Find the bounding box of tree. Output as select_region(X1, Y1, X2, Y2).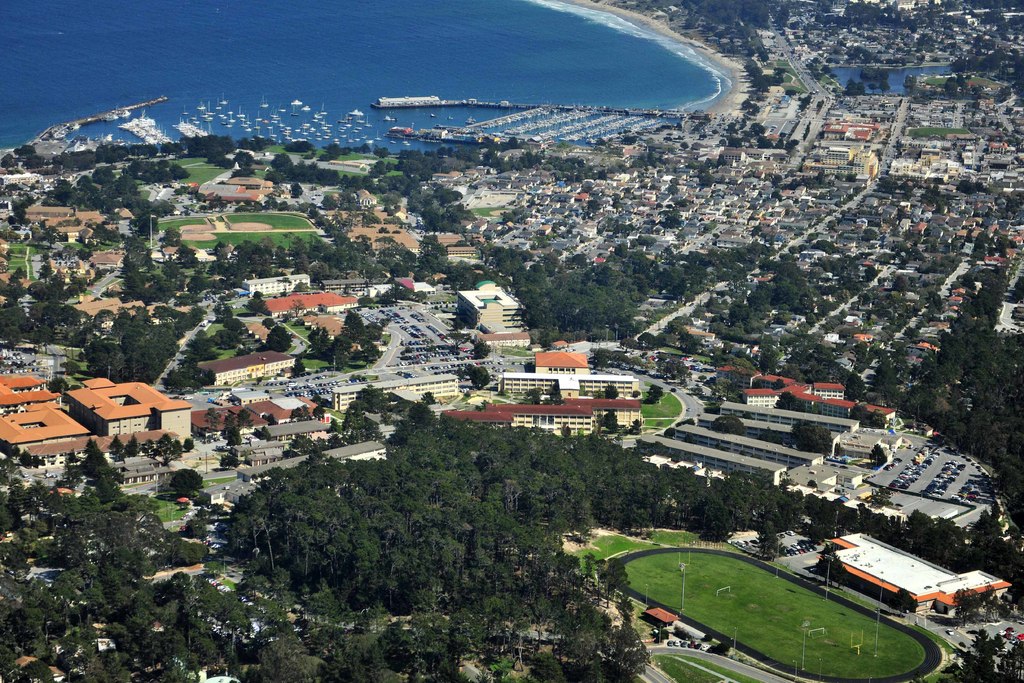
select_region(38, 263, 59, 279).
